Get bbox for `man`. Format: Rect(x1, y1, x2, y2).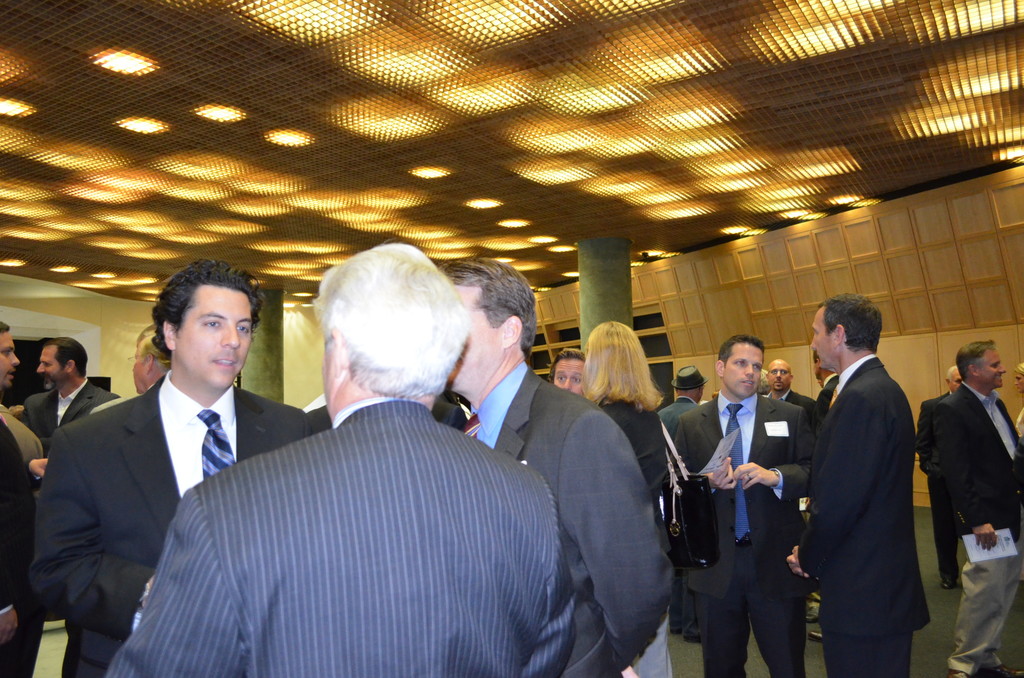
Rect(819, 353, 842, 415).
